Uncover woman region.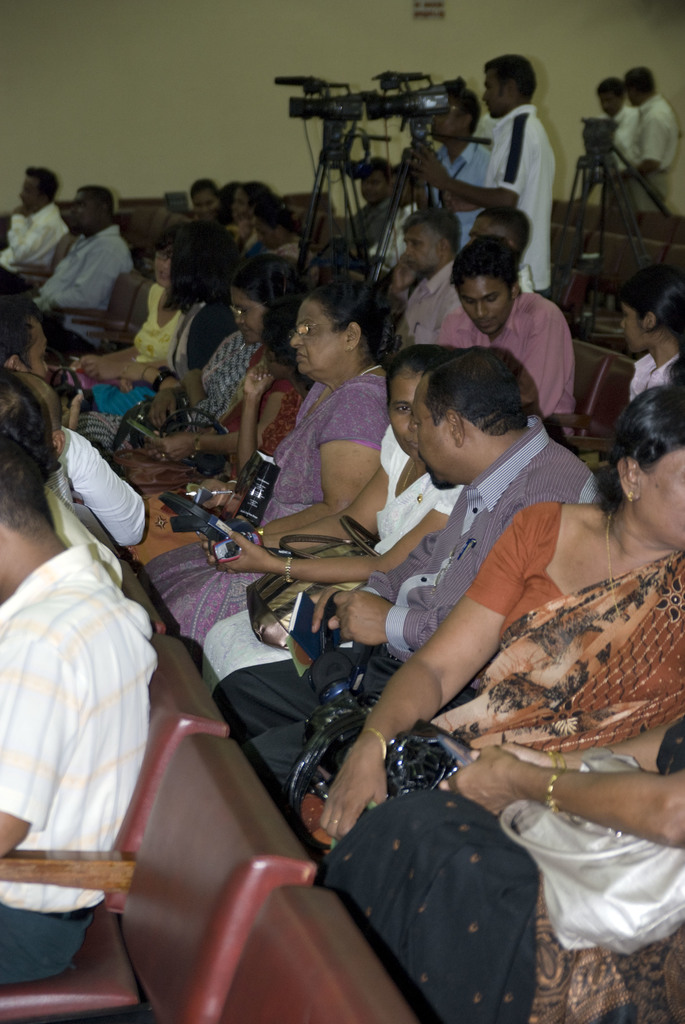
Uncovered: [left=318, top=379, right=684, bottom=836].
